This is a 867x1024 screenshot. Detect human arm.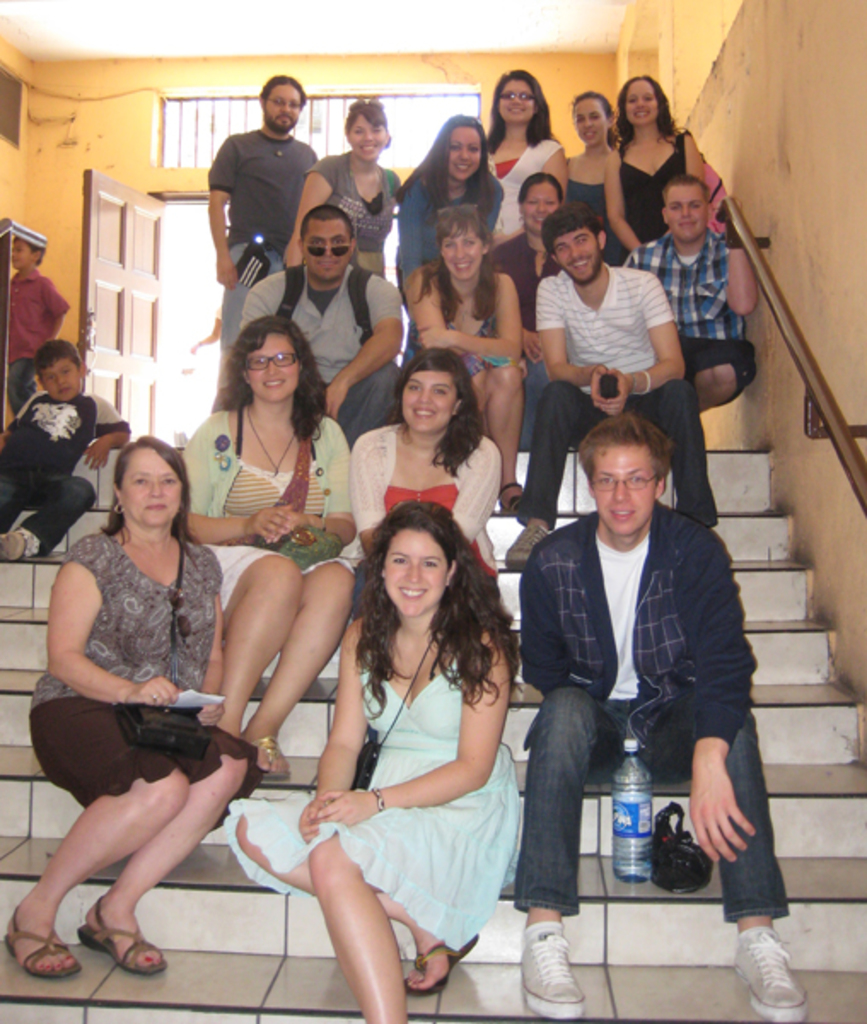
(x1=294, y1=613, x2=365, y2=835).
